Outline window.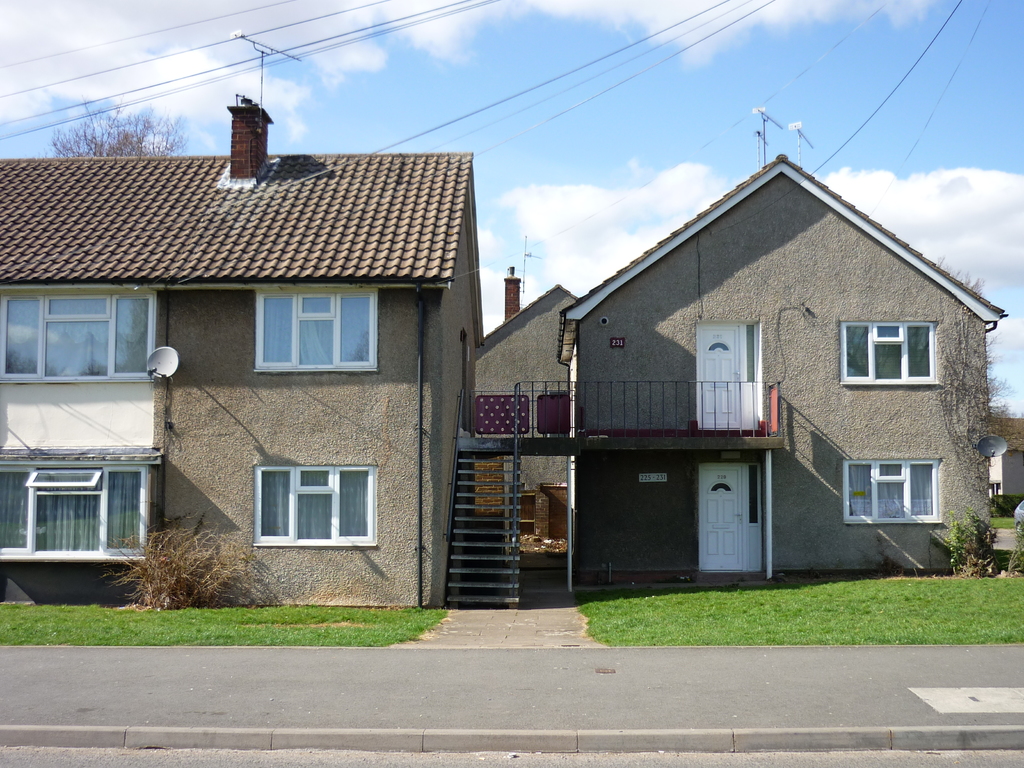
Outline: {"left": 239, "top": 451, "right": 370, "bottom": 549}.
